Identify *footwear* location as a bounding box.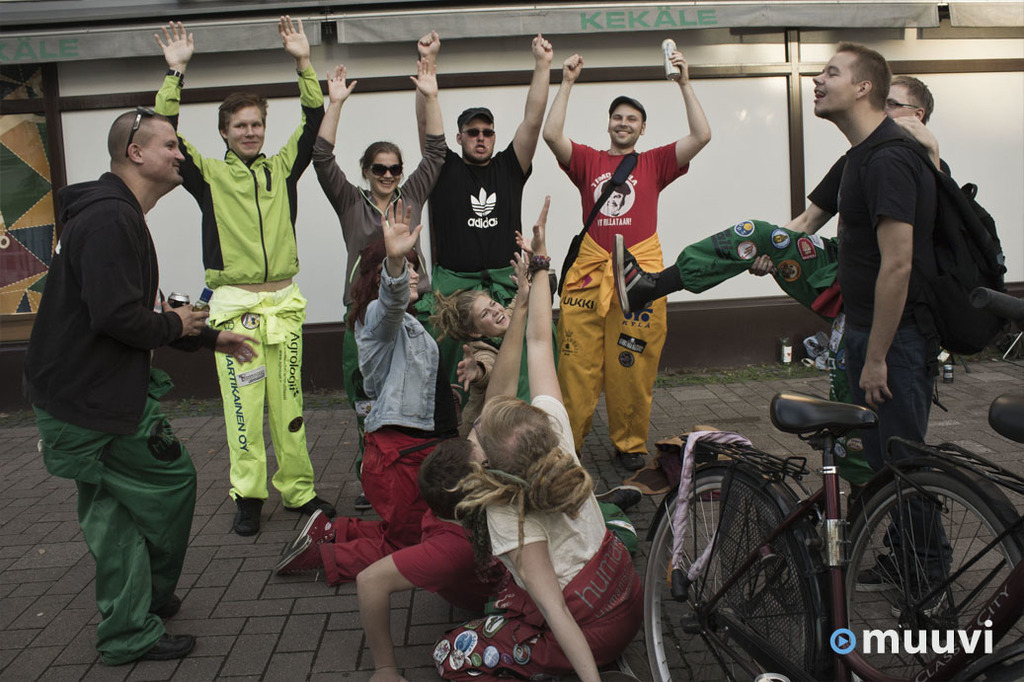
select_region(156, 593, 182, 623).
